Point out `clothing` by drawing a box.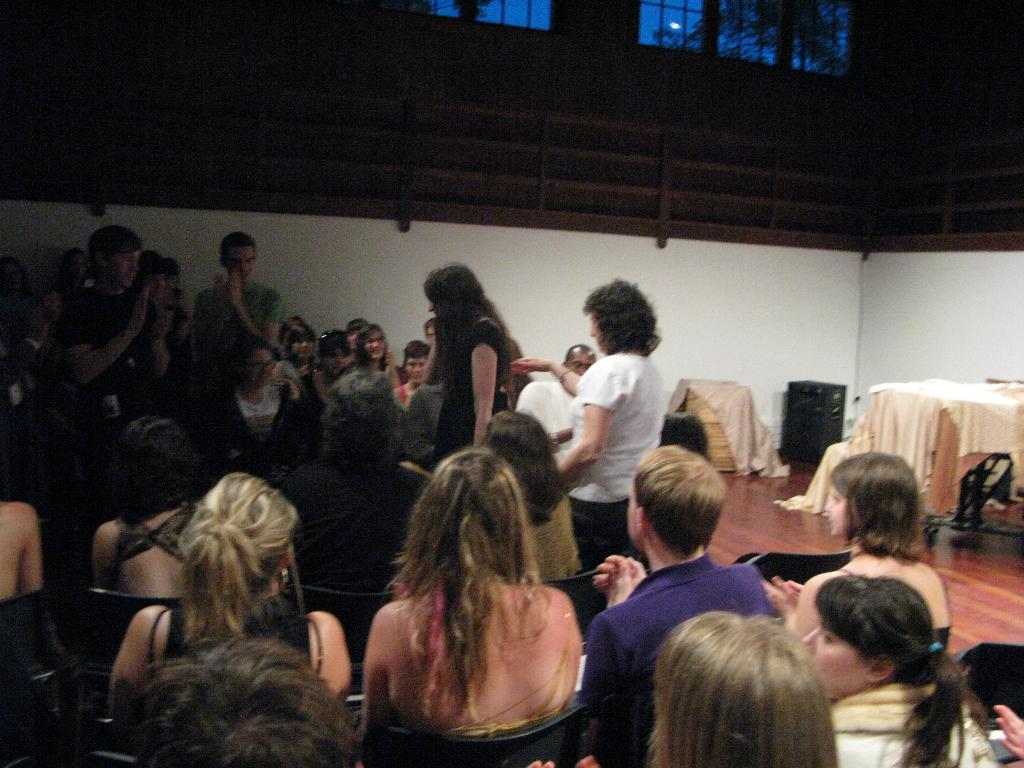
(112,500,199,594).
